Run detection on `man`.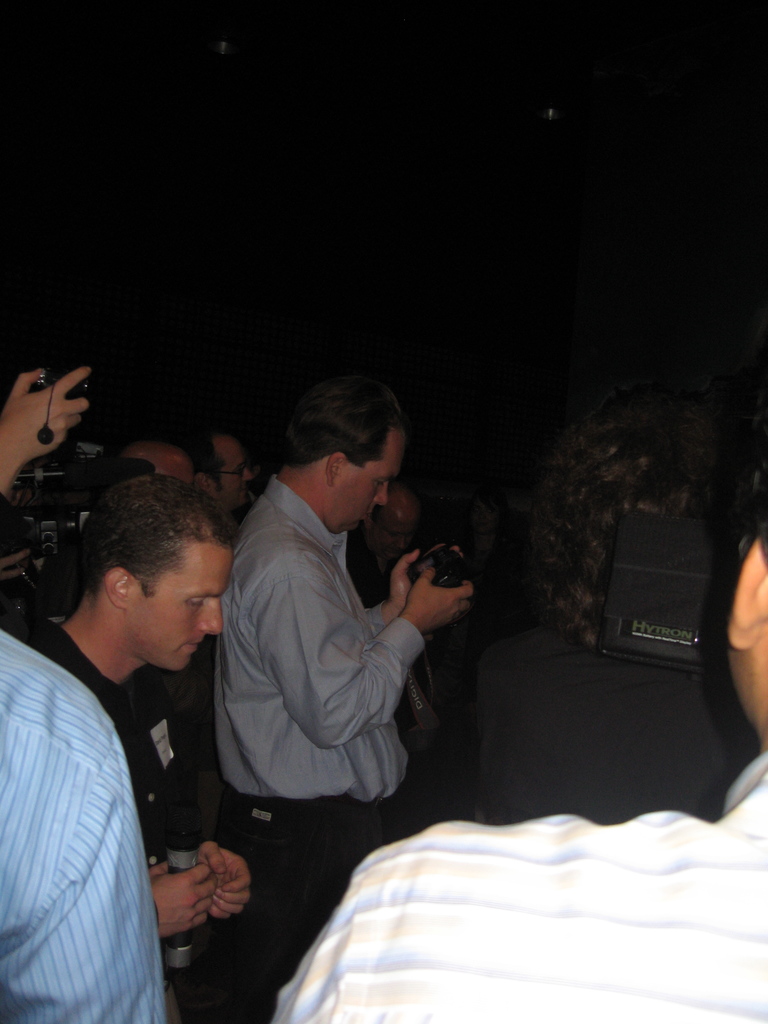
Result: {"x1": 267, "y1": 451, "x2": 767, "y2": 1023}.
